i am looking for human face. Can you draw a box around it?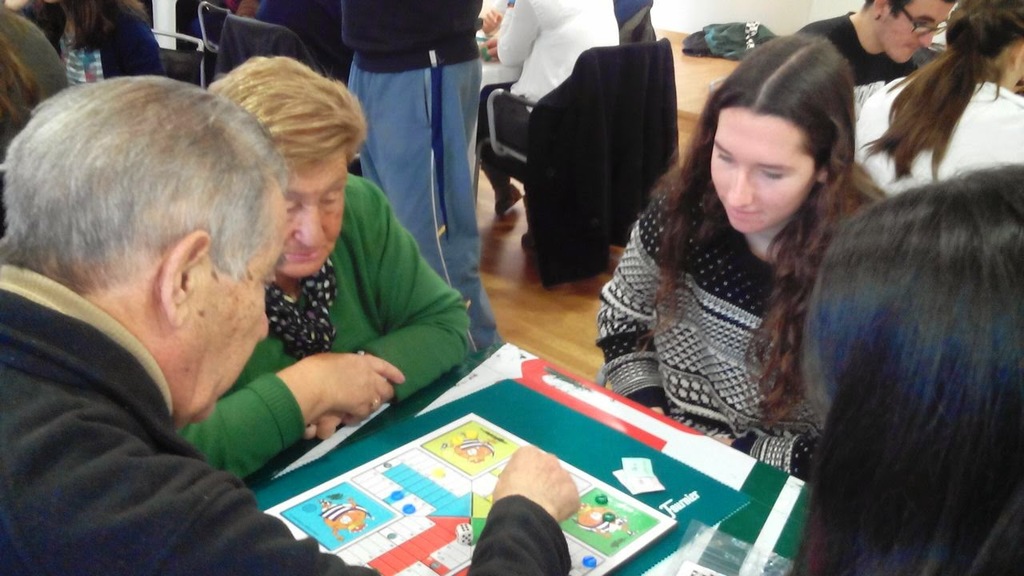
Sure, the bounding box is 187,206,276,425.
